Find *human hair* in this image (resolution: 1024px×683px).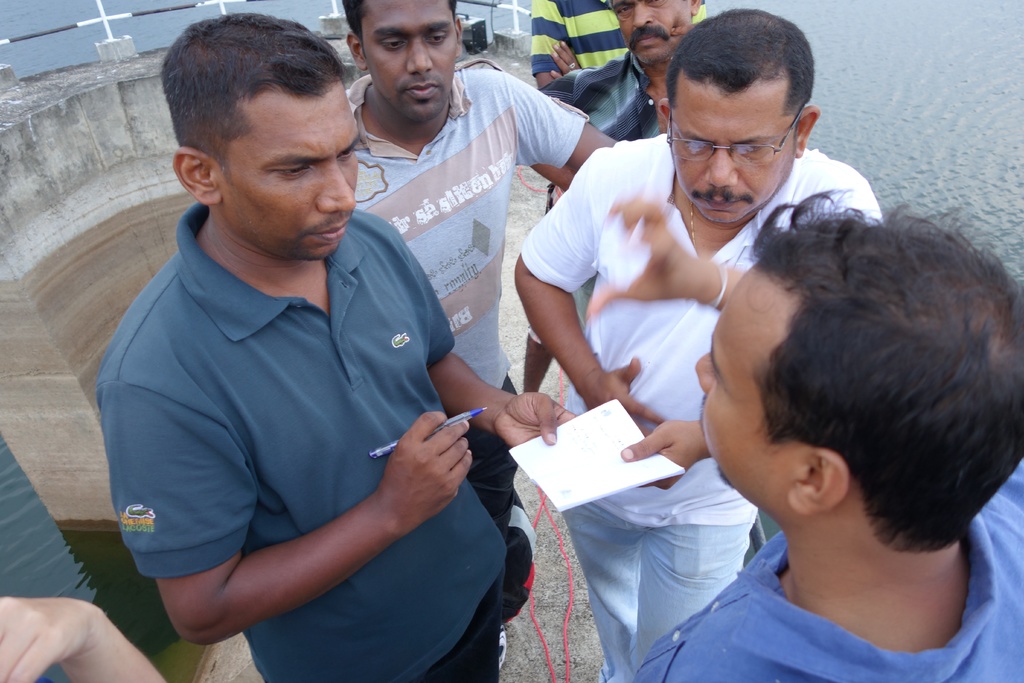
Rect(712, 172, 1004, 545).
